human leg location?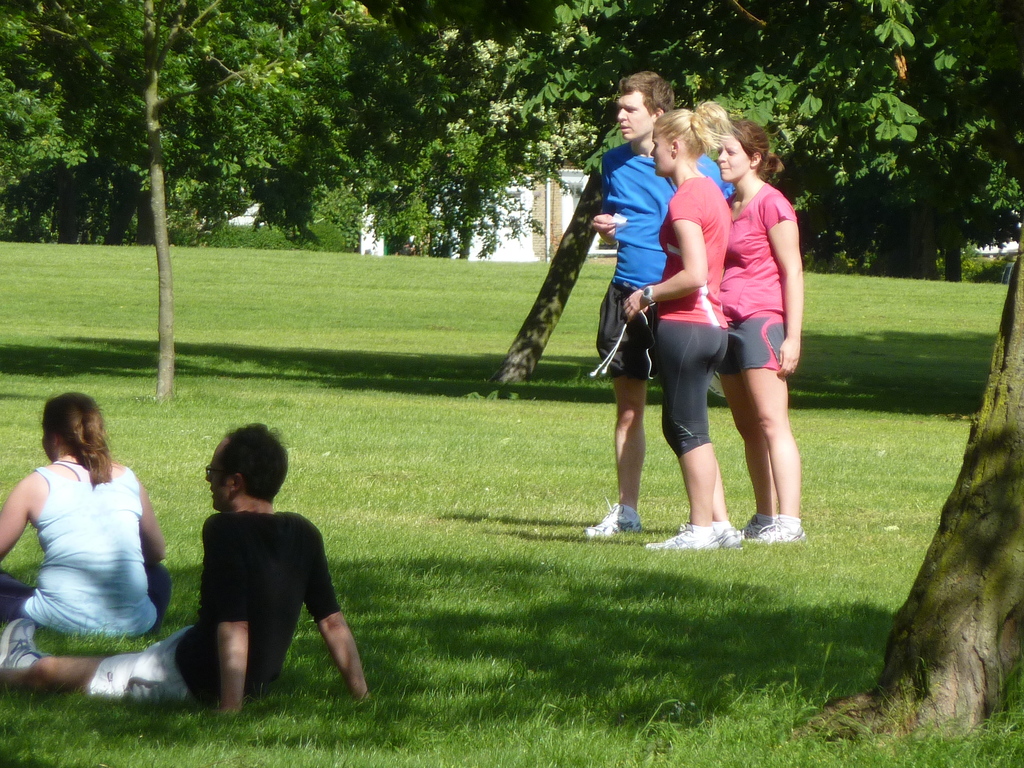
detection(710, 447, 733, 538)
